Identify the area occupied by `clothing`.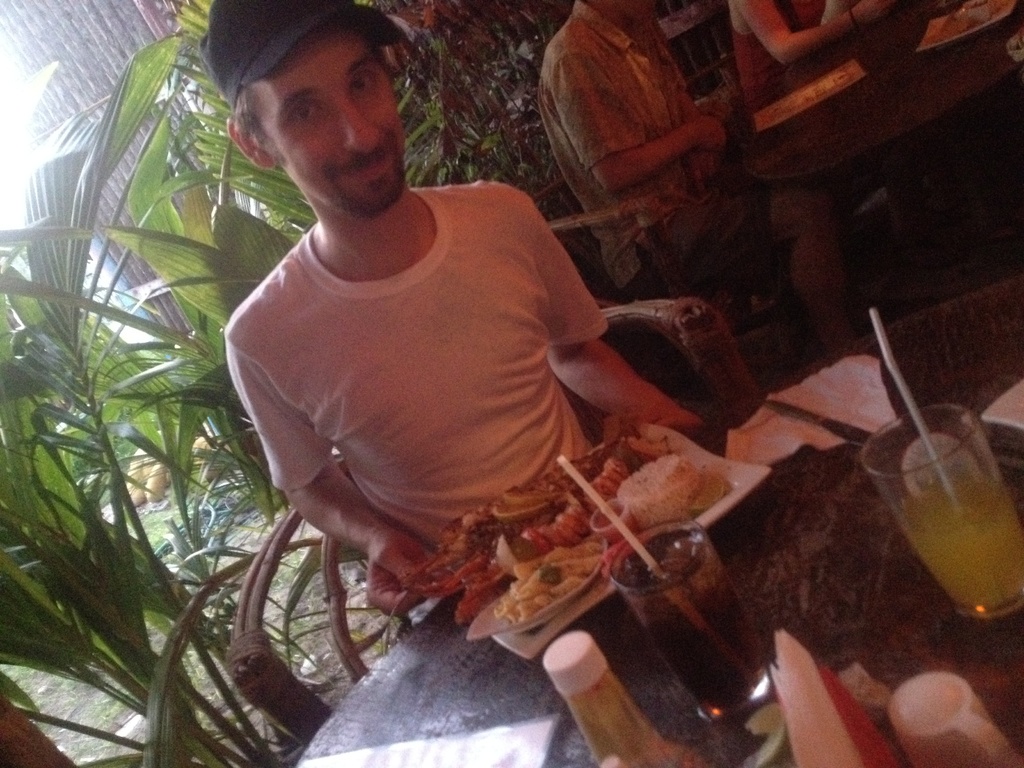
Area: pyautogui.locateOnScreen(536, 6, 826, 351).
